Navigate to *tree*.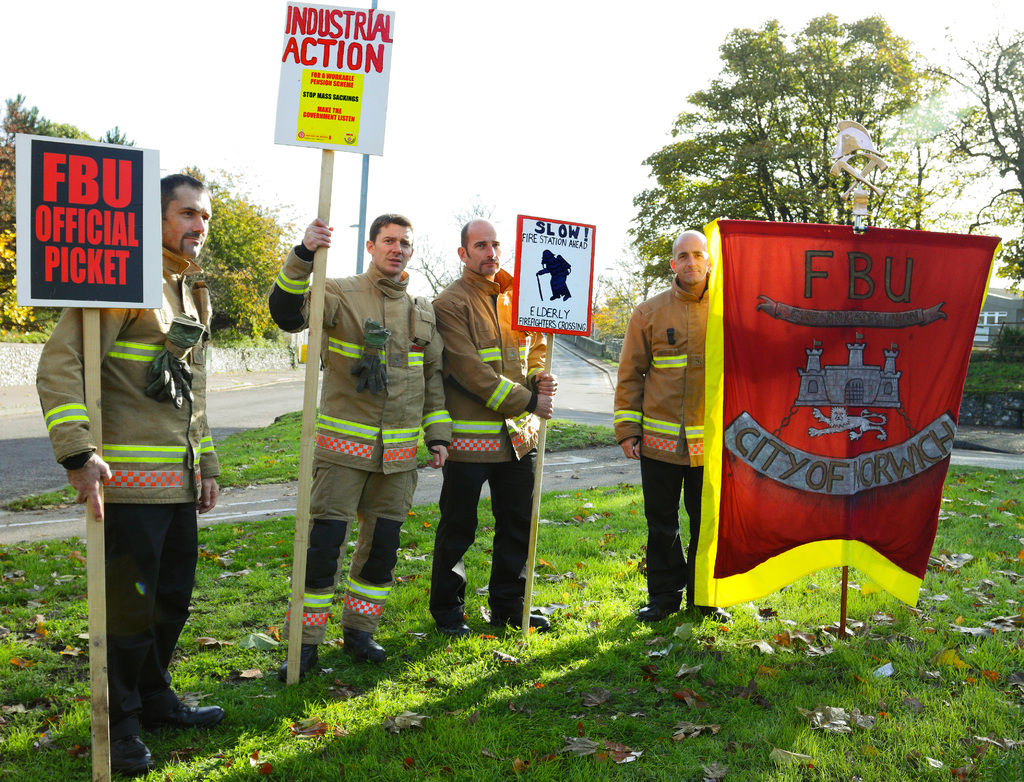
Navigation target: <region>620, 145, 750, 293</region>.
